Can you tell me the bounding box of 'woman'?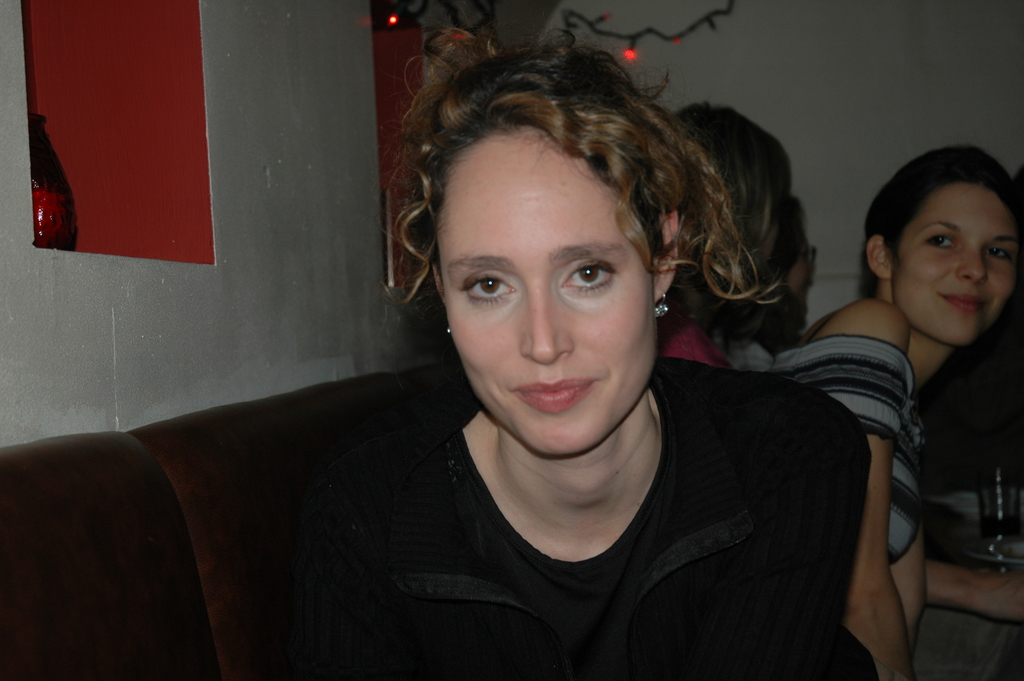
(653,102,793,370).
